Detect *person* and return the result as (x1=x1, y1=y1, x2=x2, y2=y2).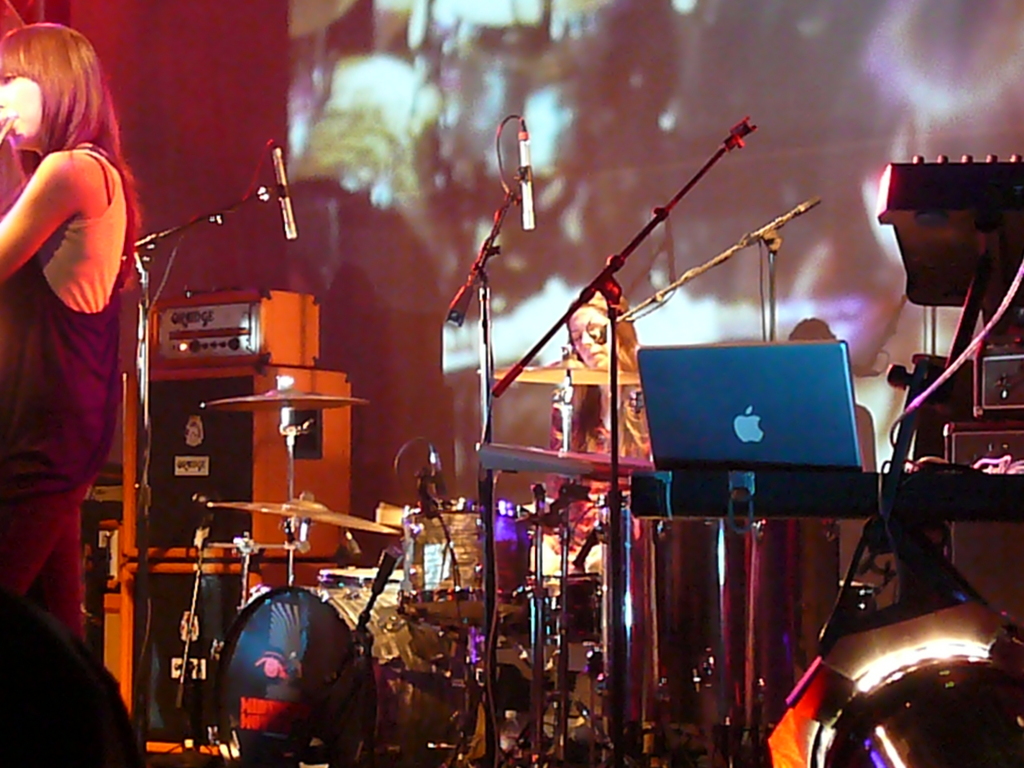
(x1=0, y1=573, x2=154, y2=765).
